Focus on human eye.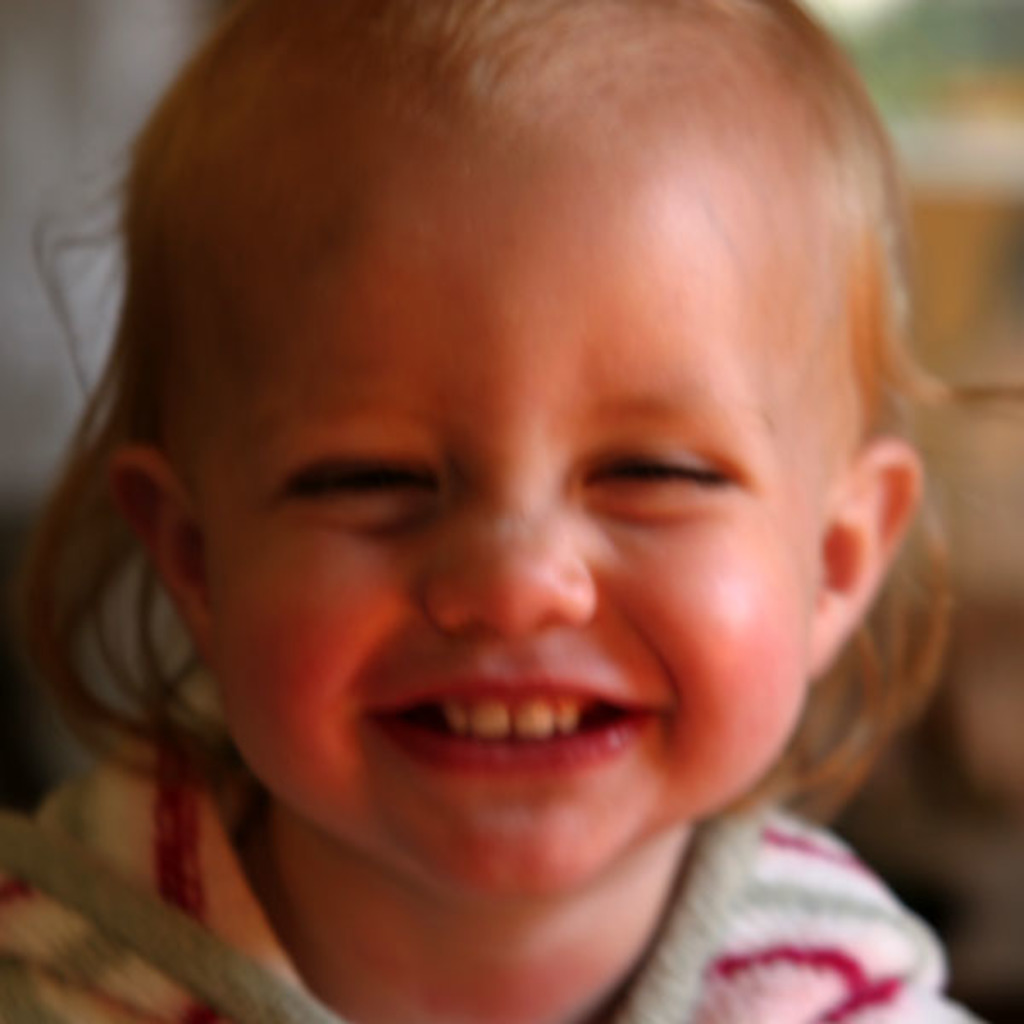
Focused at x1=584 y1=439 x2=719 y2=500.
